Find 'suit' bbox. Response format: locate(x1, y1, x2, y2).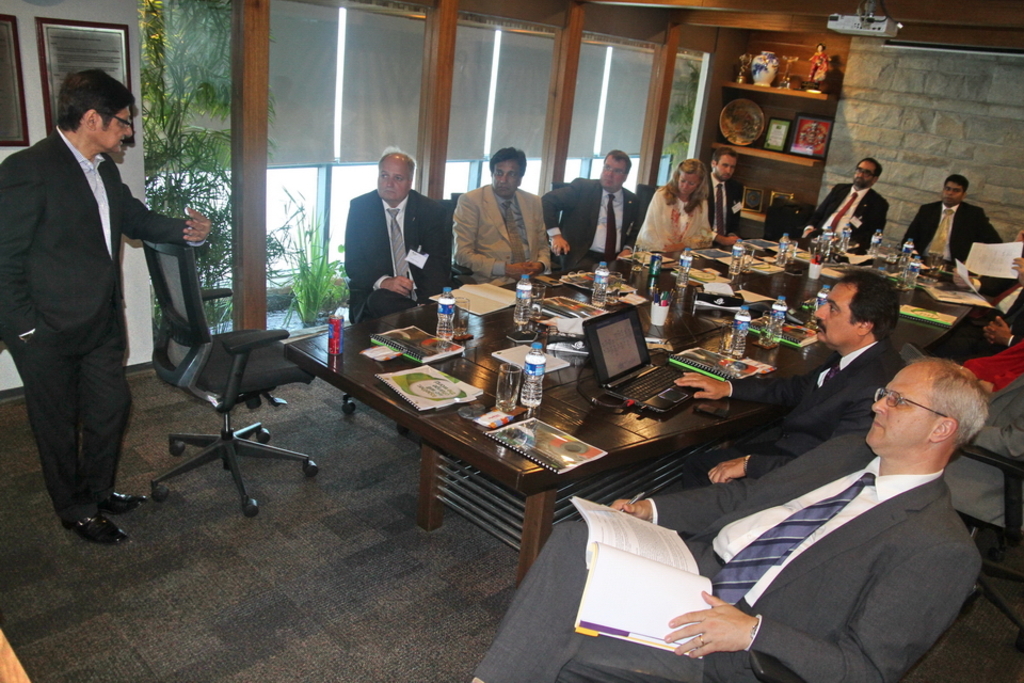
locate(796, 177, 889, 257).
